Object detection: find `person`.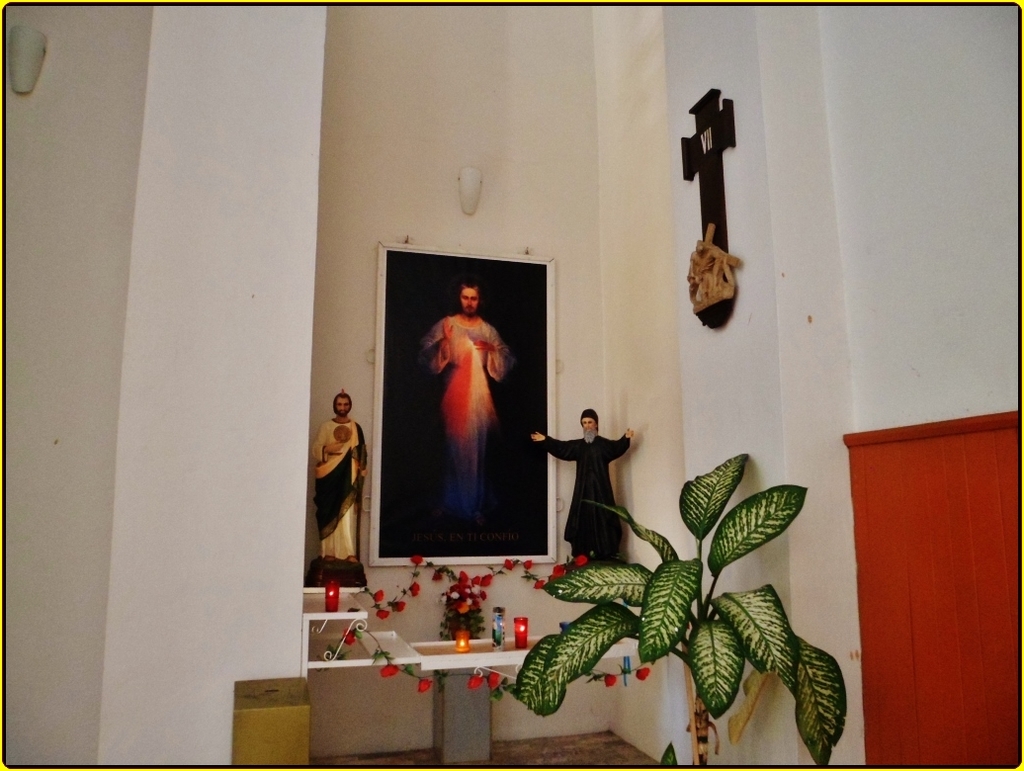
308/383/365/570.
